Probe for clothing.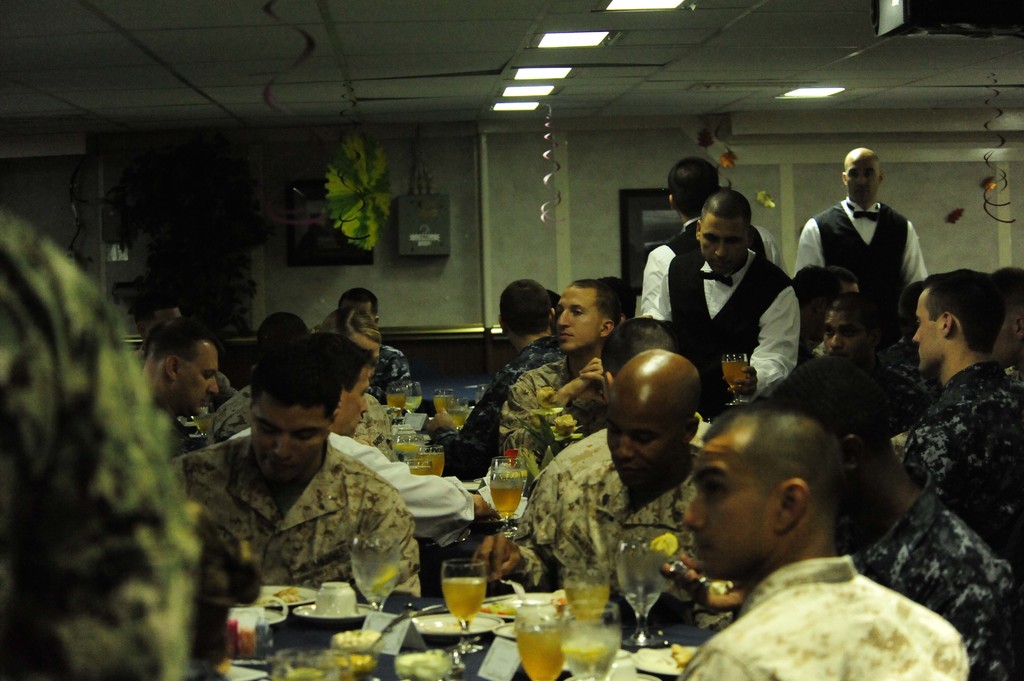
Probe result: (left=676, top=553, right=989, bottom=680).
